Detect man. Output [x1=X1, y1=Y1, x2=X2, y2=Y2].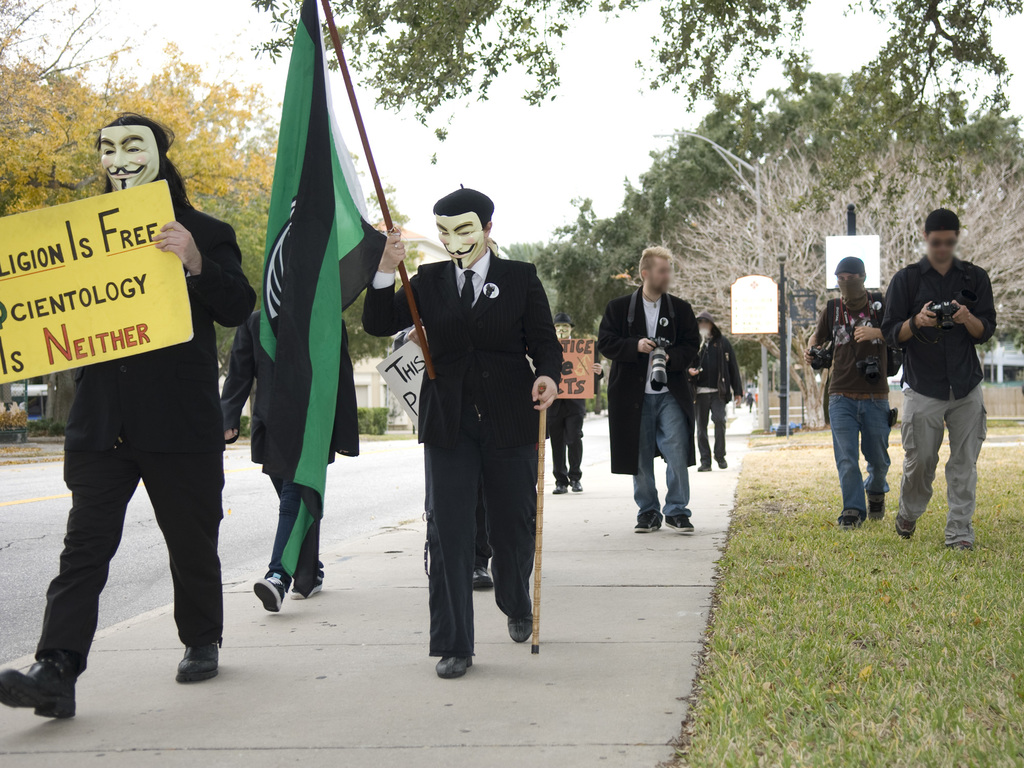
[x1=26, y1=94, x2=242, y2=704].
